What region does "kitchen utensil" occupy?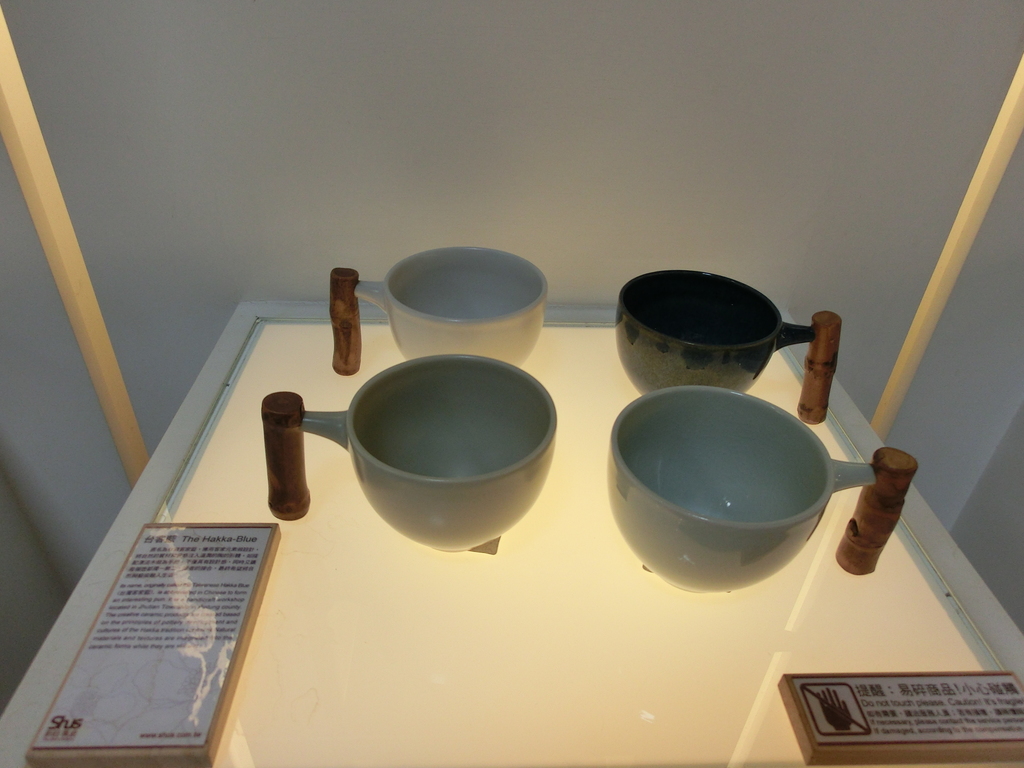
l=603, t=372, r=869, b=589.
